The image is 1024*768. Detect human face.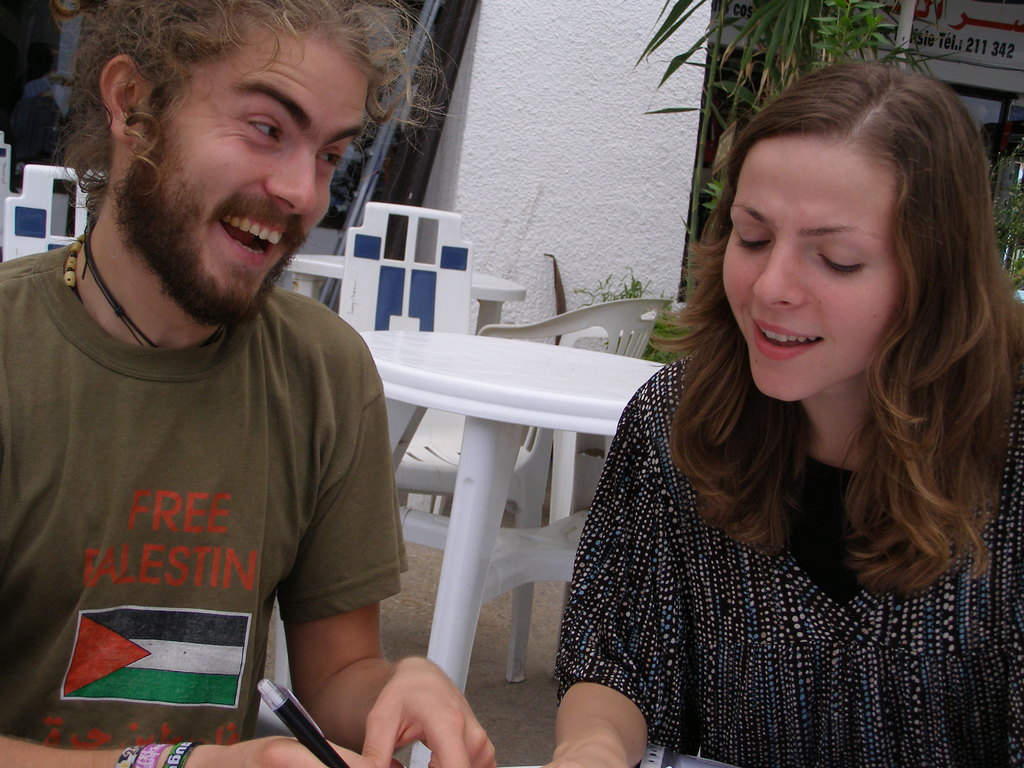
Detection: (left=723, top=141, right=906, bottom=403).
